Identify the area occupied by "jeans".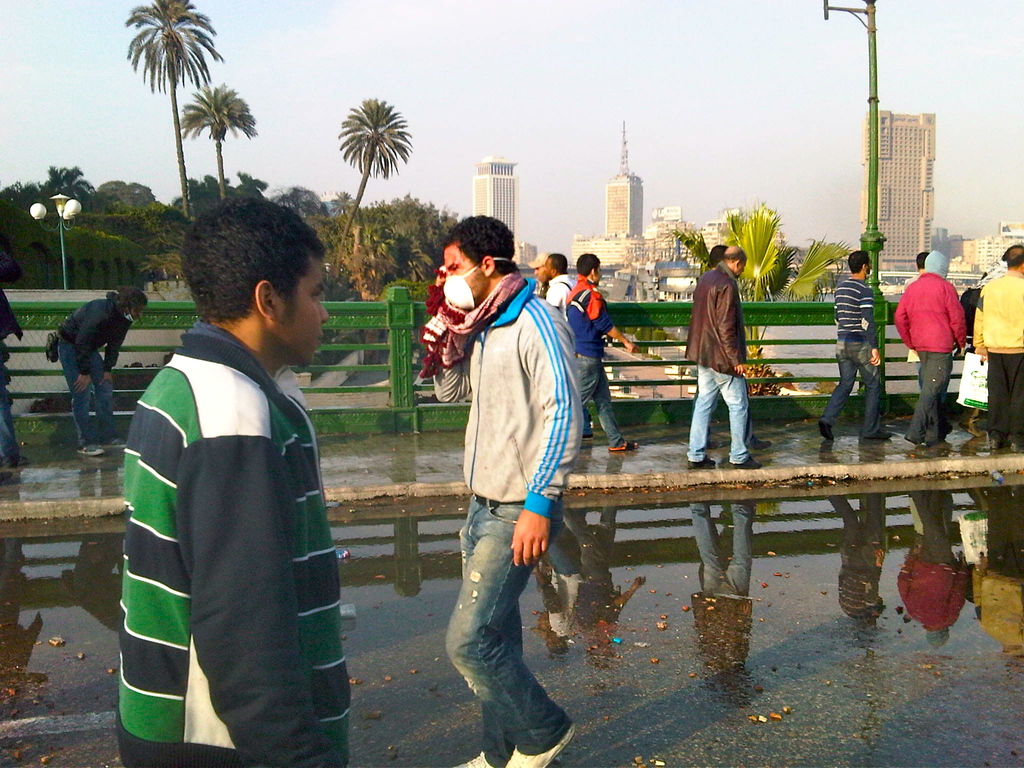
Area: rect(817, 339, 885, 436).
